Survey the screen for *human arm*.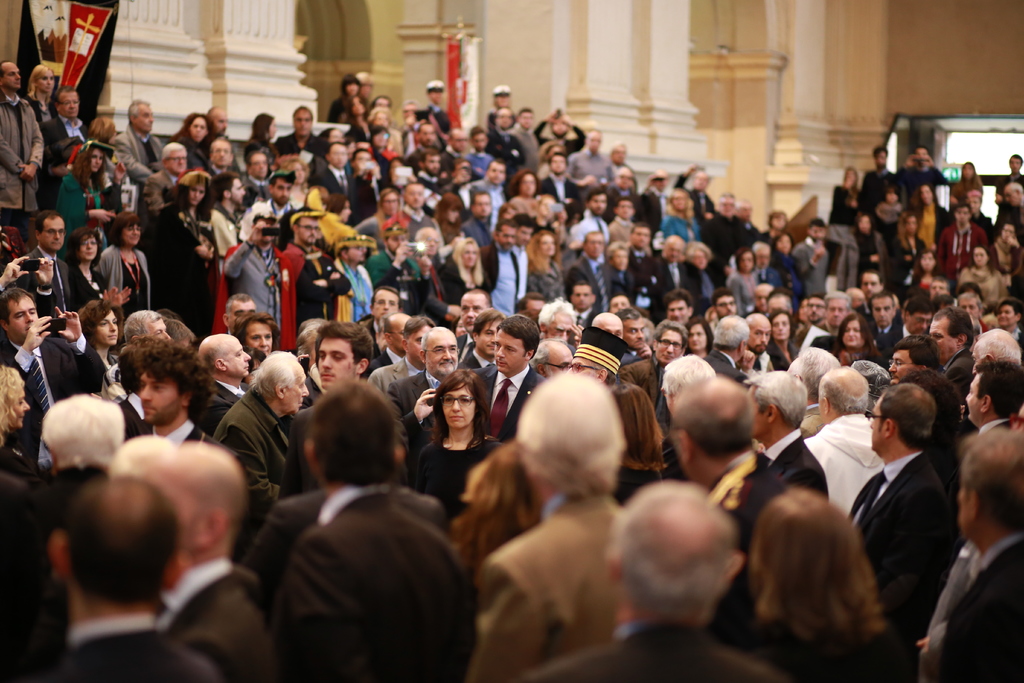
Survey found: BBox(410, 254, 434, 313).
